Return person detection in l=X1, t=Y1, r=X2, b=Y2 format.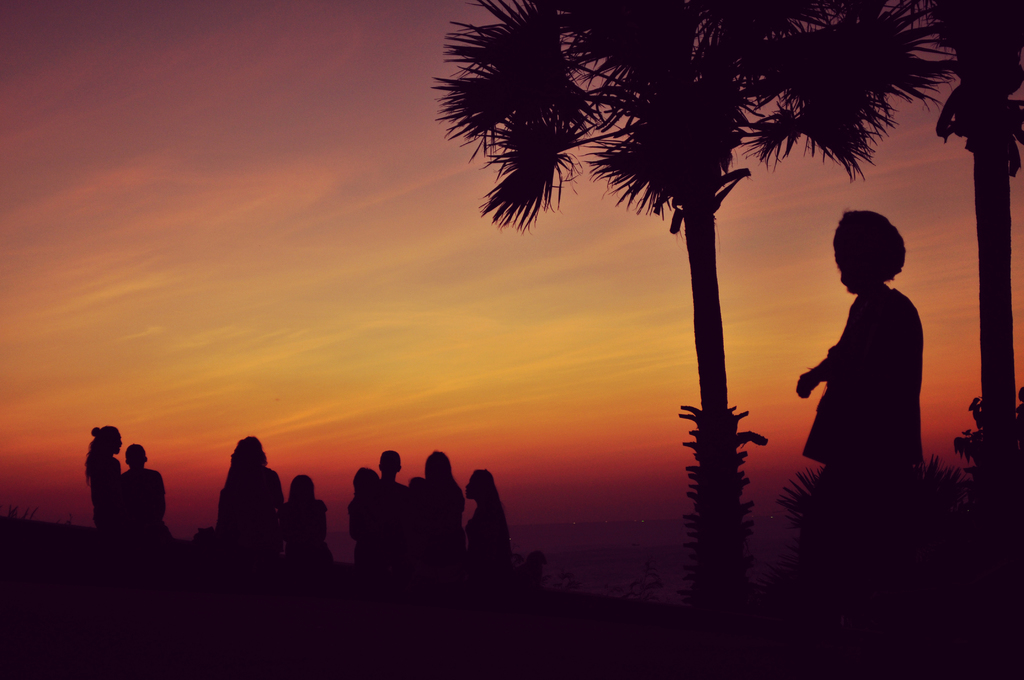
l=122, t=439, r=169, b=544.
